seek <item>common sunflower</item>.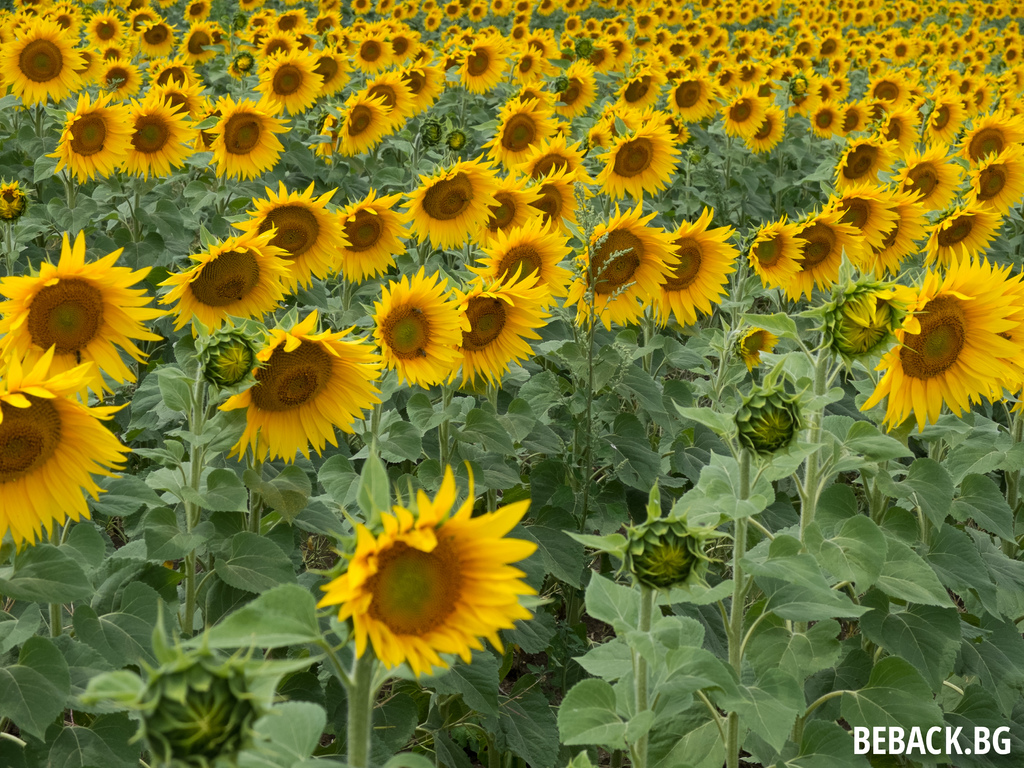
<bbox>210, 97, 292, 186</bbox>.
